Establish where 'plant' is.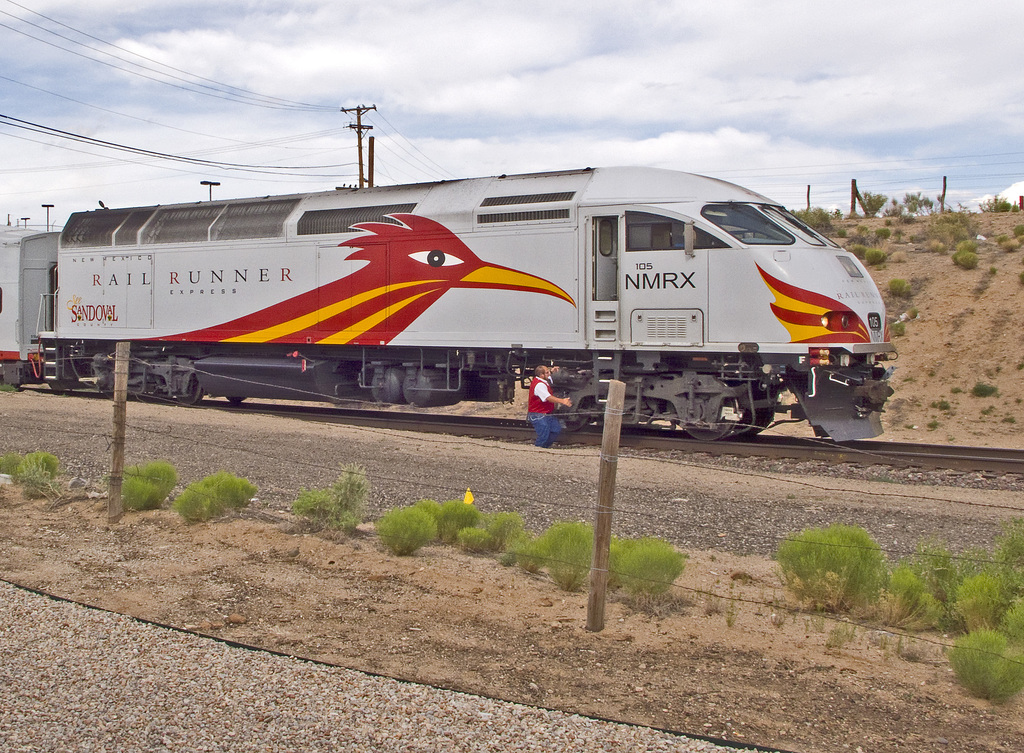
Established at <region>948, 438, 956, 442</region>.
